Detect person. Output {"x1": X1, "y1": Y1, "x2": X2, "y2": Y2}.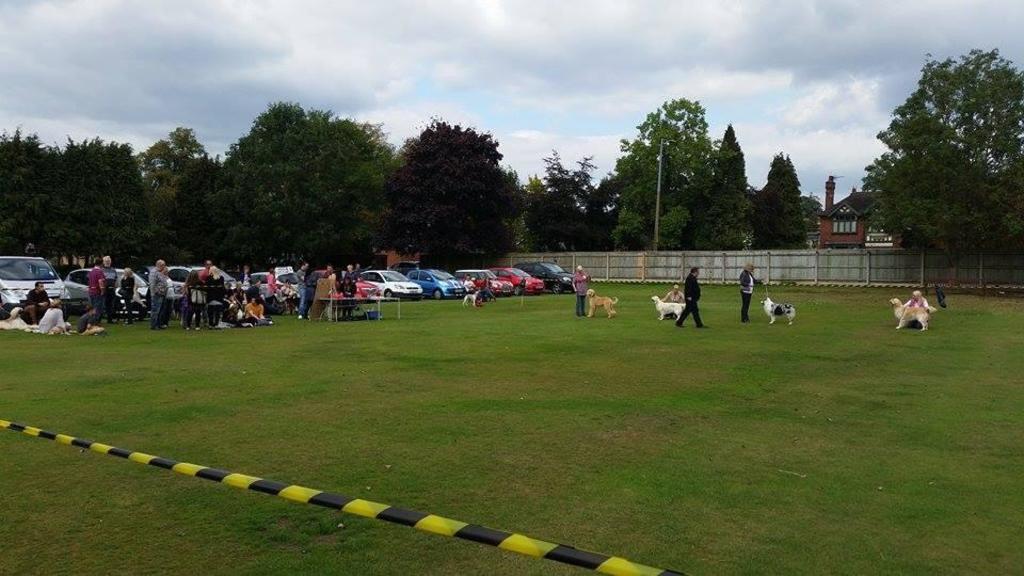
{"x1": 118, "y1": 267, "x2": 142, "y2": 317}.
